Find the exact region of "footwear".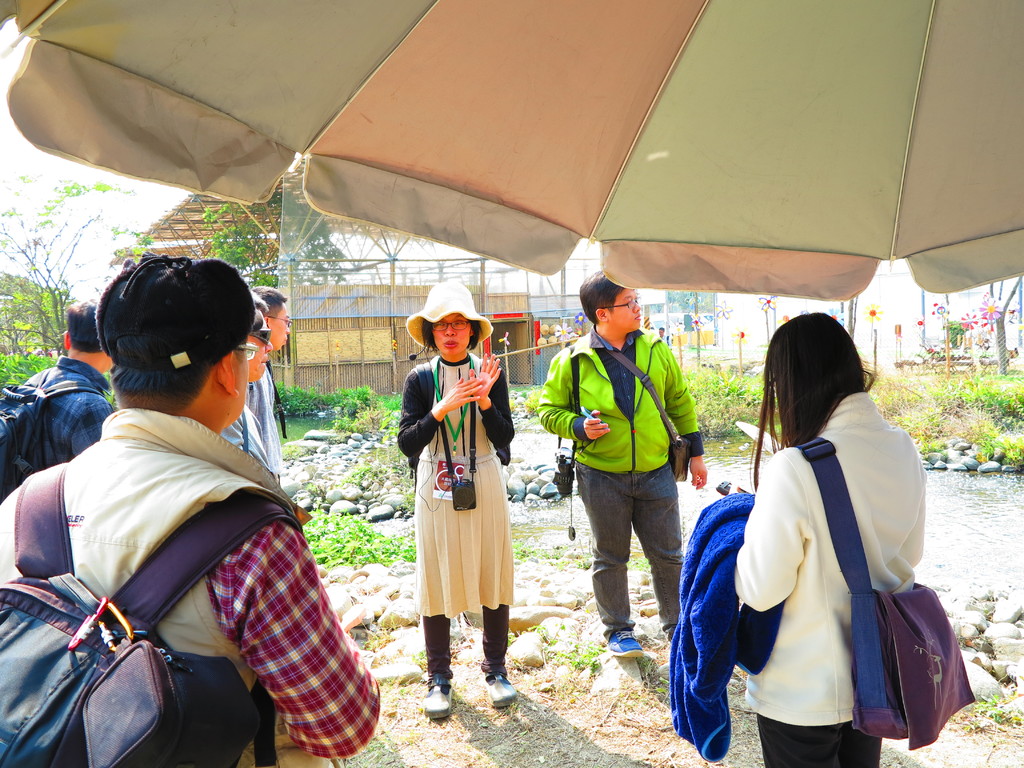
Exact region: Rect(606, 630, 643, 657).
